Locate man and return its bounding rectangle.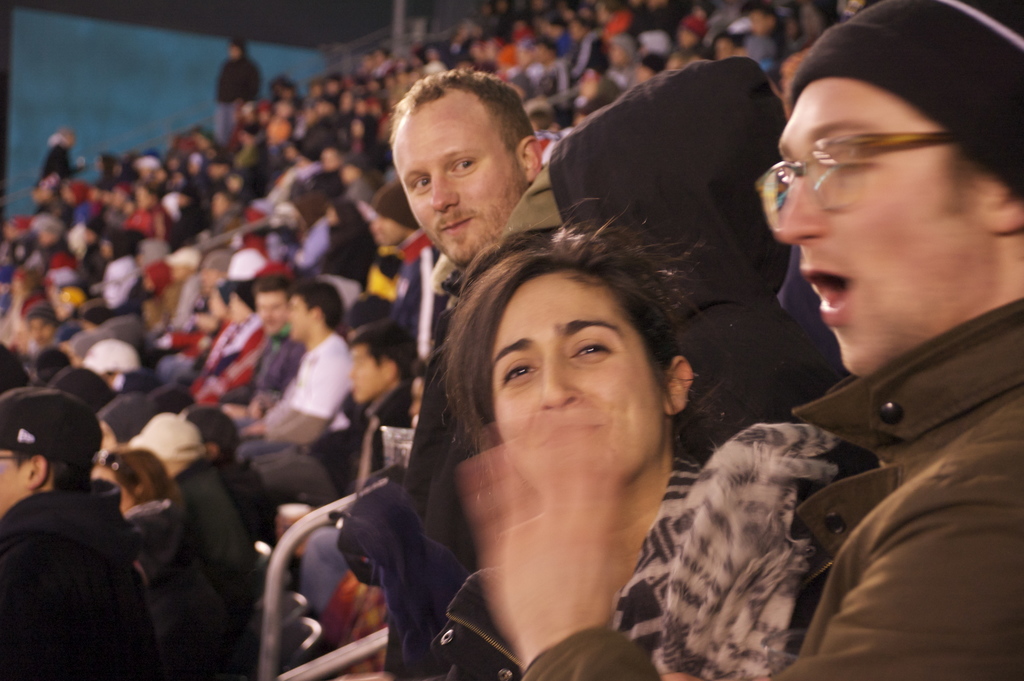
220/293/297/427.
